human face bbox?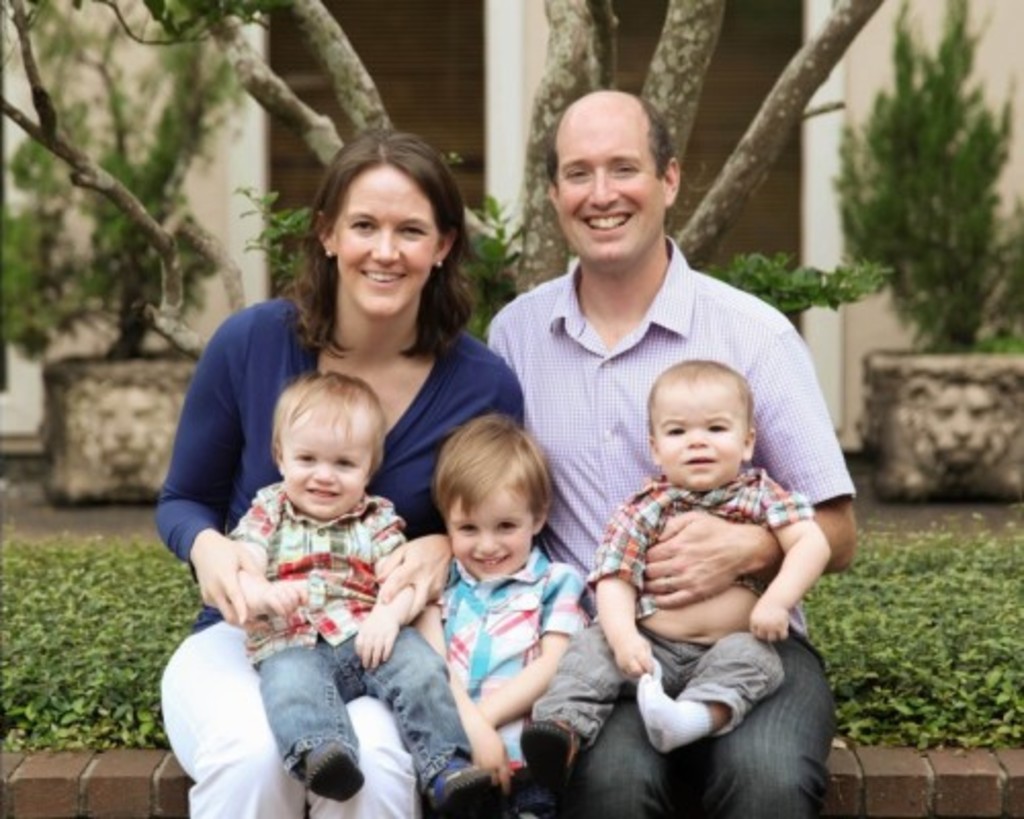
{"left": 330, "top": 162, "right": 434, "bottom": 319}
